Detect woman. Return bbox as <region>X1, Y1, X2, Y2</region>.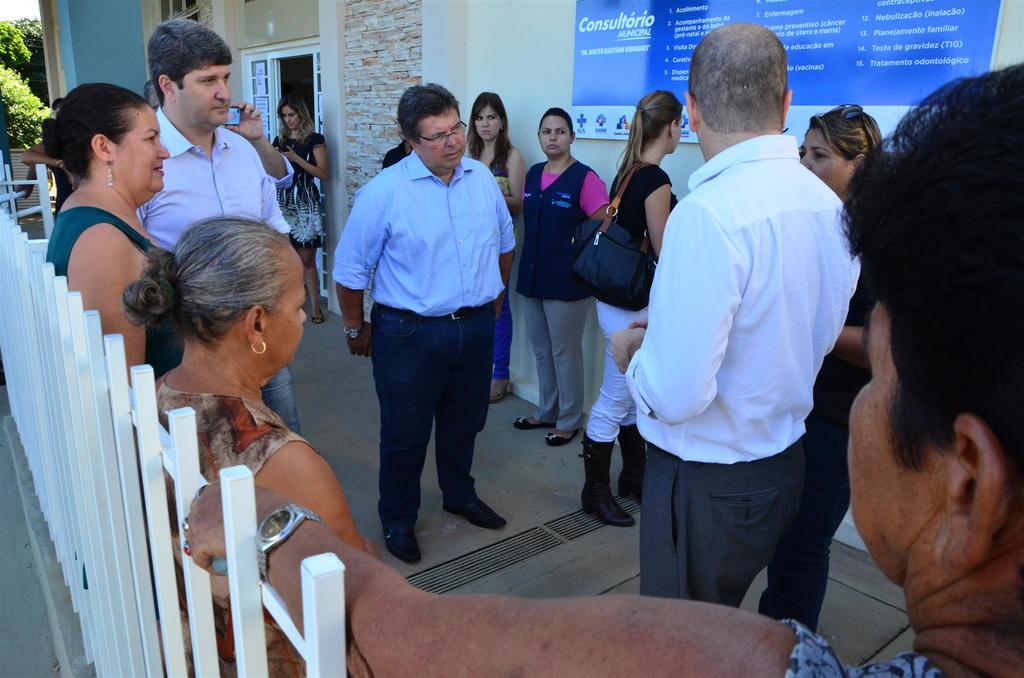
<region>572, 88, 689, 529</region>.
